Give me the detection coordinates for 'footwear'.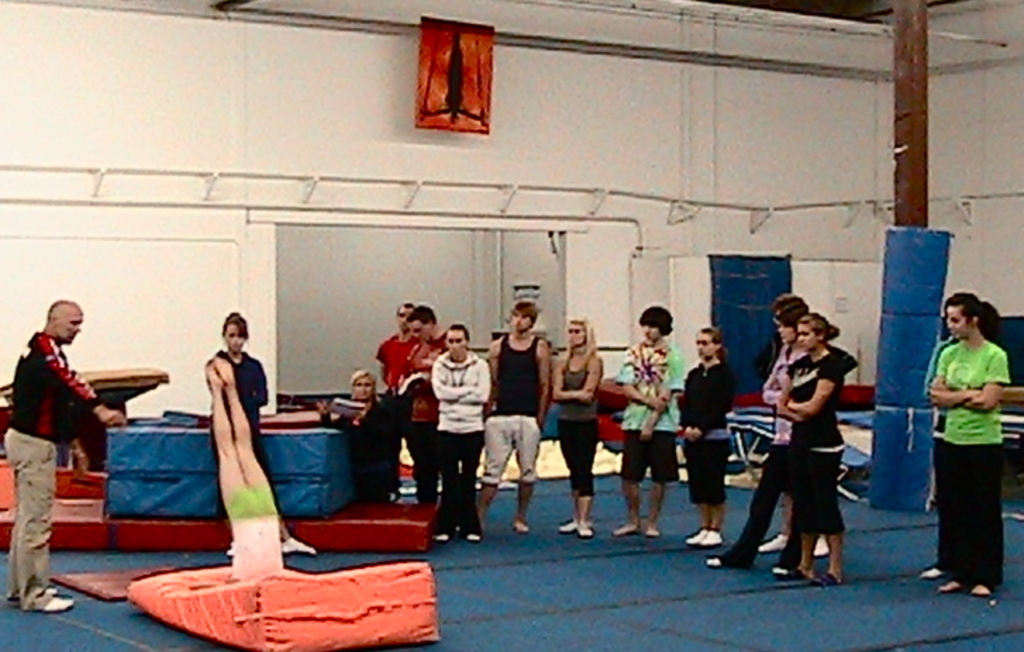
x1=694 y1=528 x2=725 y2=546.
